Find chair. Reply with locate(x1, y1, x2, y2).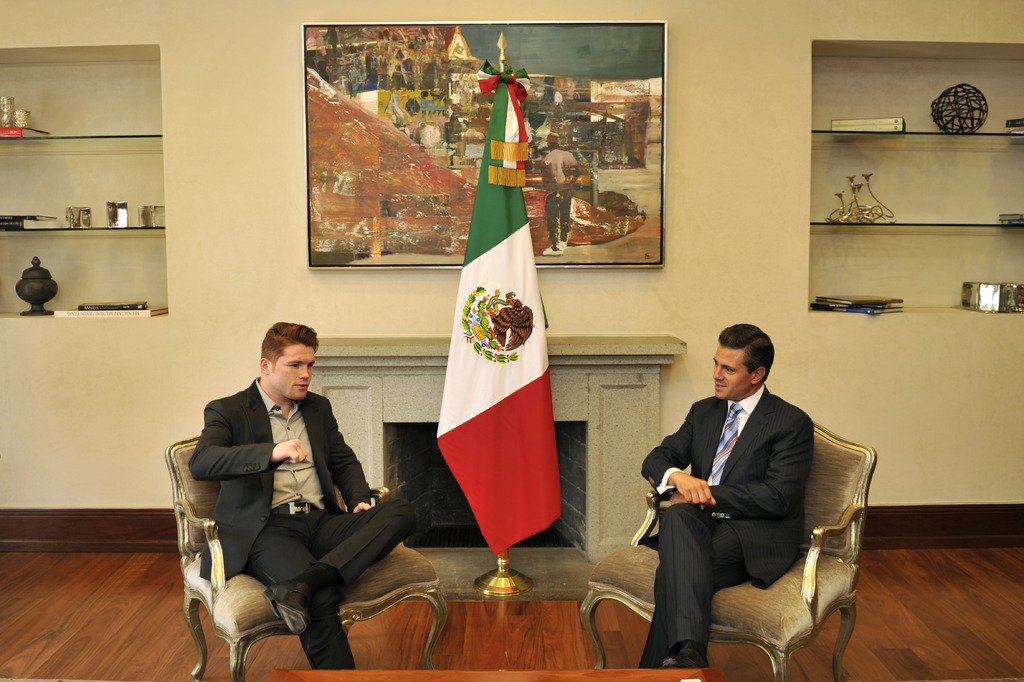
locate(164, 437, 451, 681).
